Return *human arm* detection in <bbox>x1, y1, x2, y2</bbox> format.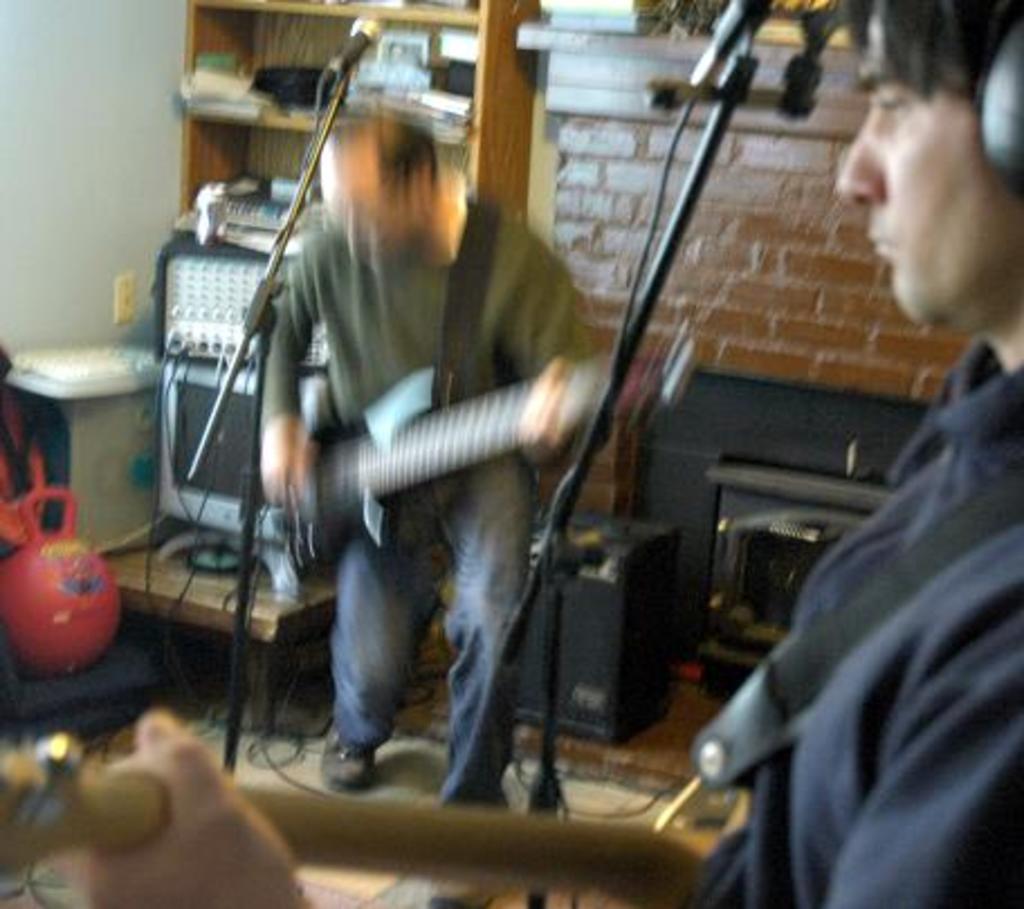
<bbox>254, 242, 314, 512</bbox>.
